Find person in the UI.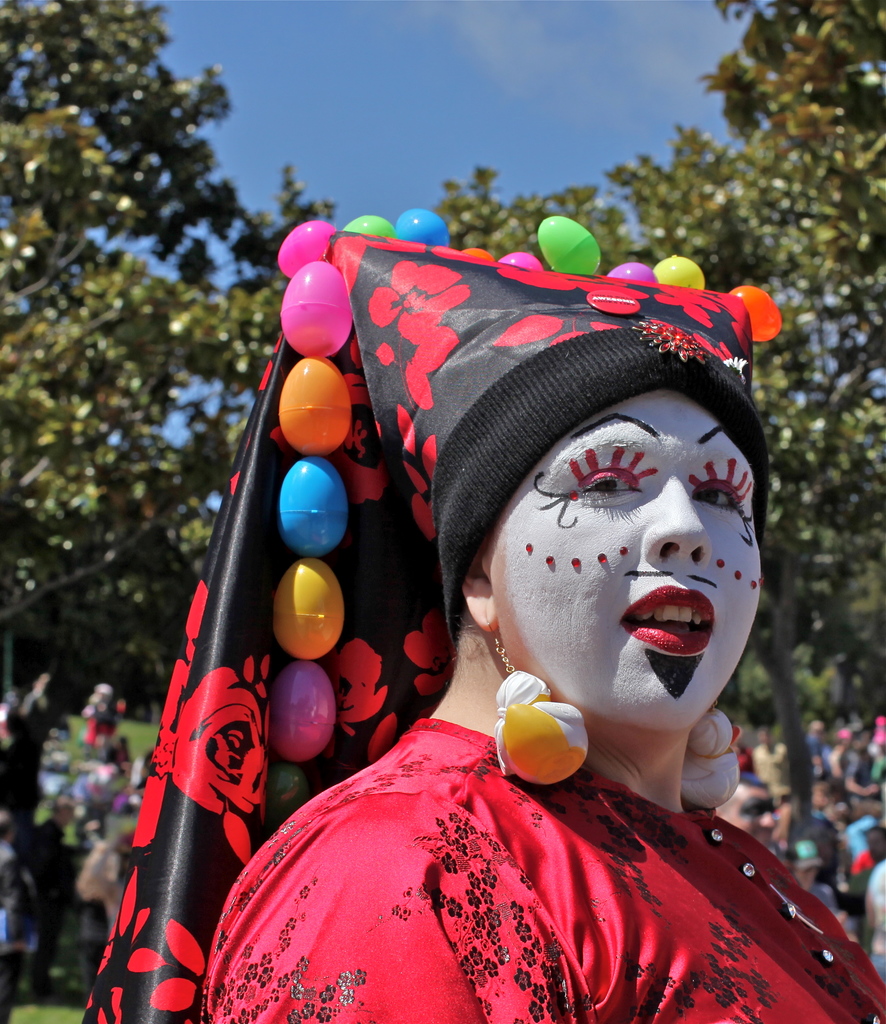
UI element at locate(204, 234, 885, 1023).
